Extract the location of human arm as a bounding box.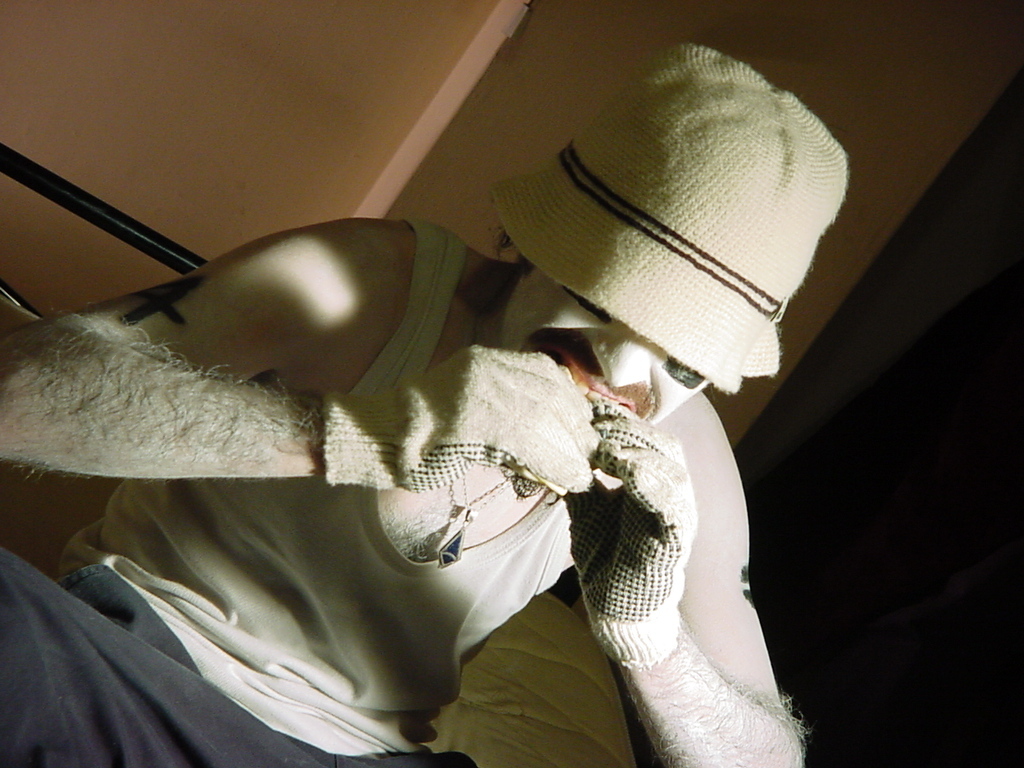
region(0, 238, 600, 497).
